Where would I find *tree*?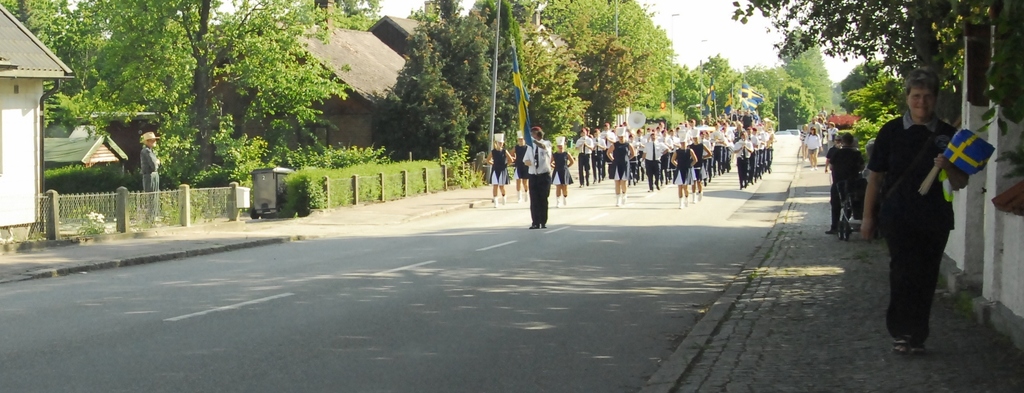
At bbox=[834, 60, 895, 140].
